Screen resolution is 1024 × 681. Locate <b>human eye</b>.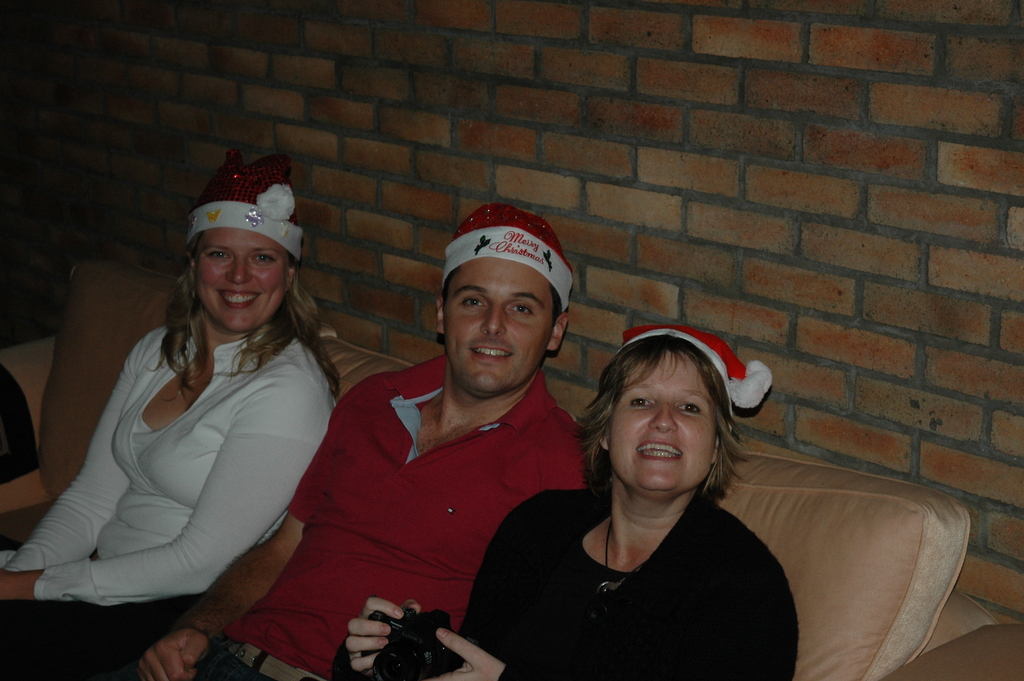
rect(626, 390, 653, 407).
